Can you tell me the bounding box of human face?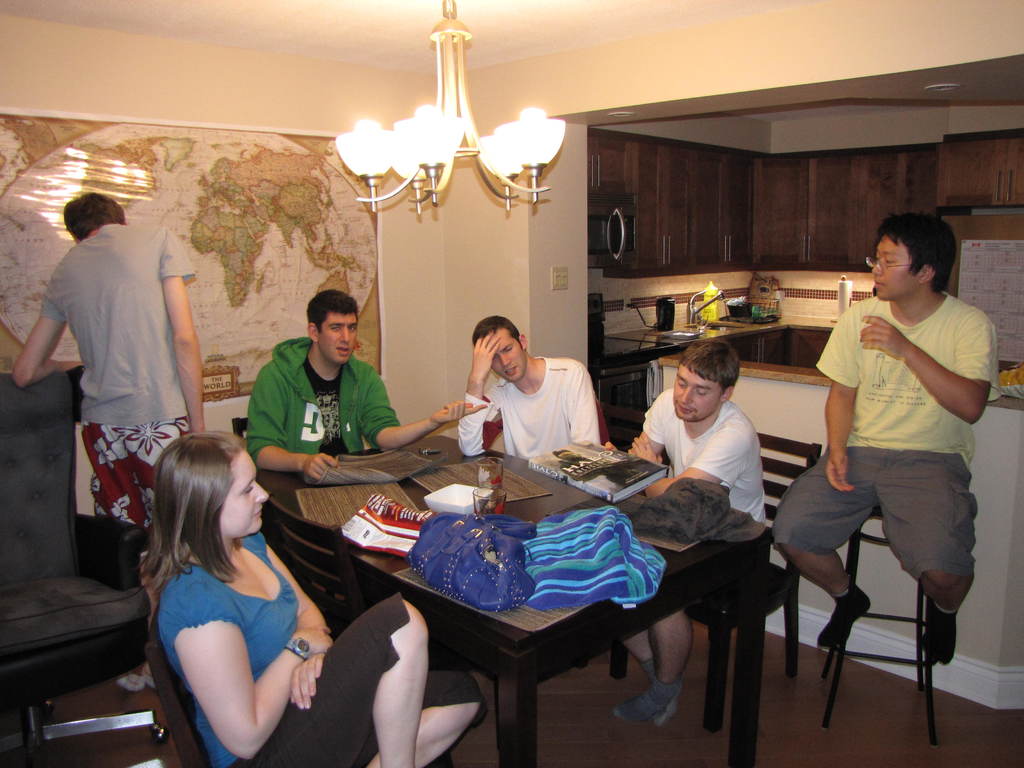
BBox(219, 451, 268, 538).
